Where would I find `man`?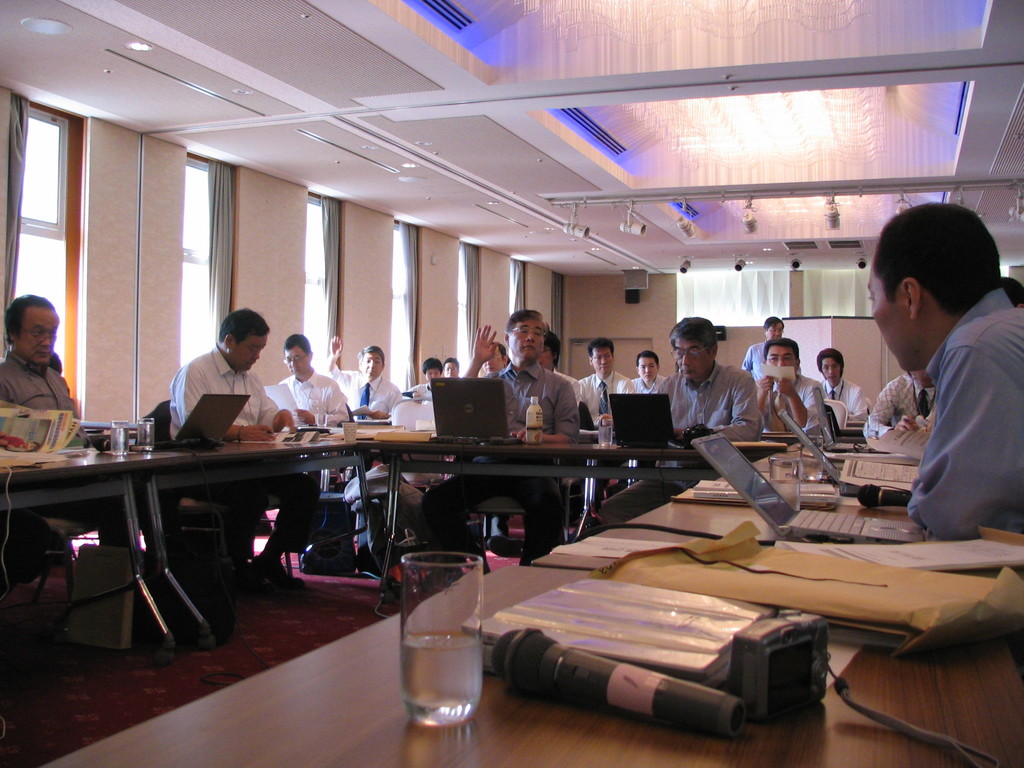
At crop(578, 337, 635, 451).
